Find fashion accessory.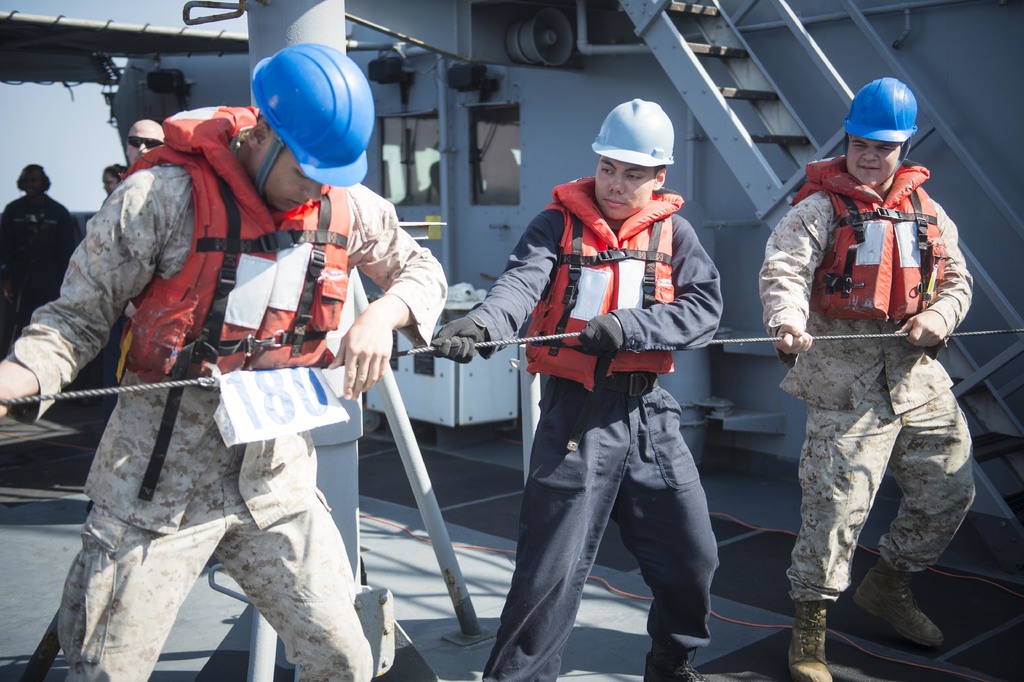
[x1=576, y1=313, x2=626, y2=358].
